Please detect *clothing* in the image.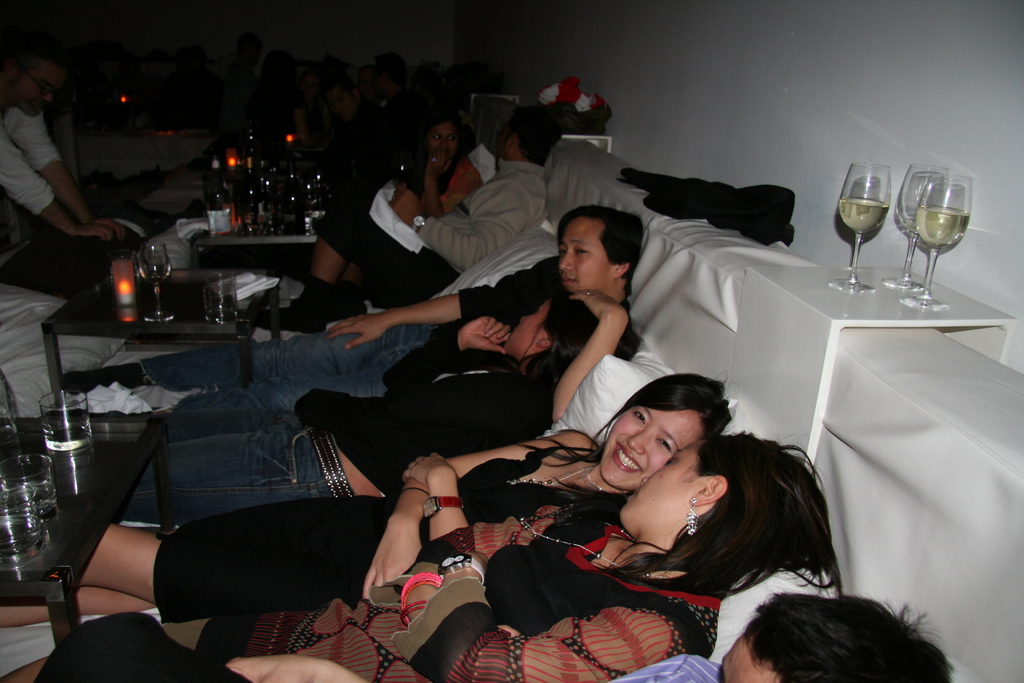
bbox=[33, 507, 726, 682].
